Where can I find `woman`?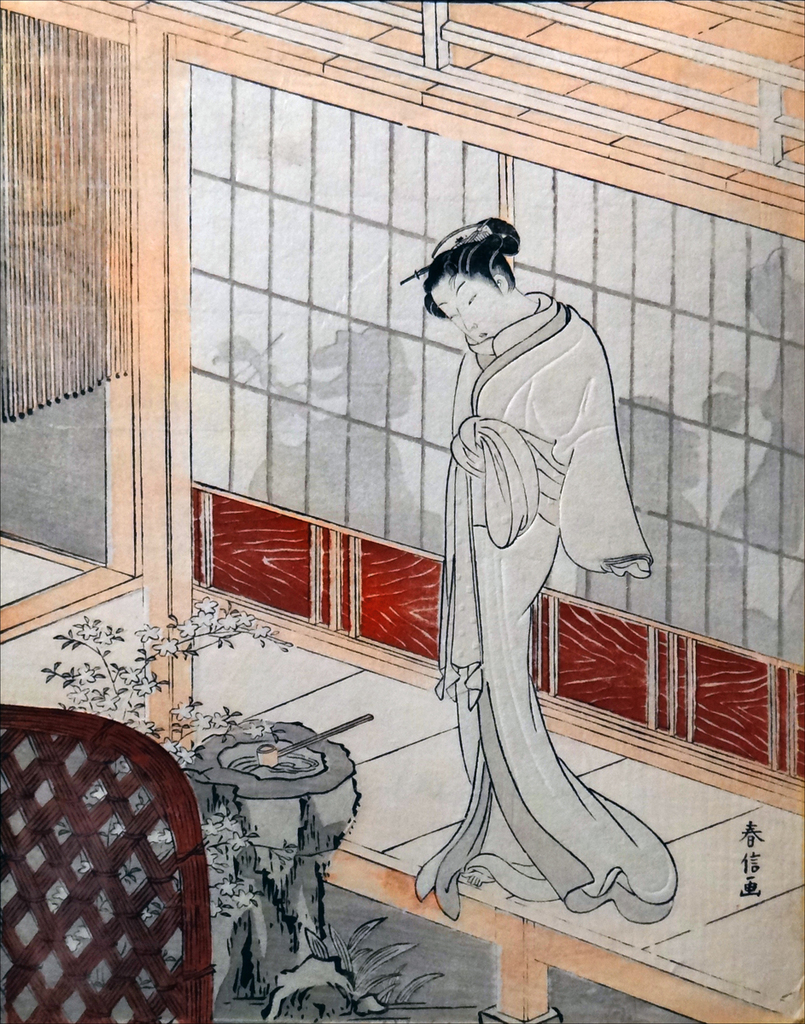
You can find it at [382, 225, 675, 904].
